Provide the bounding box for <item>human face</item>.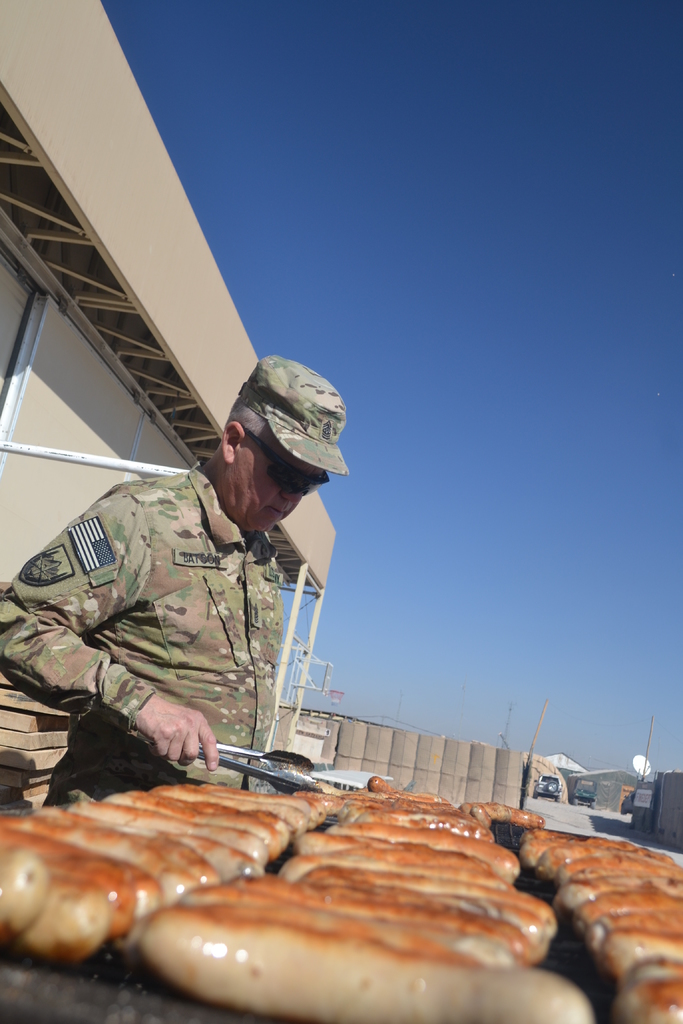
[220, 431, 322, 532].
